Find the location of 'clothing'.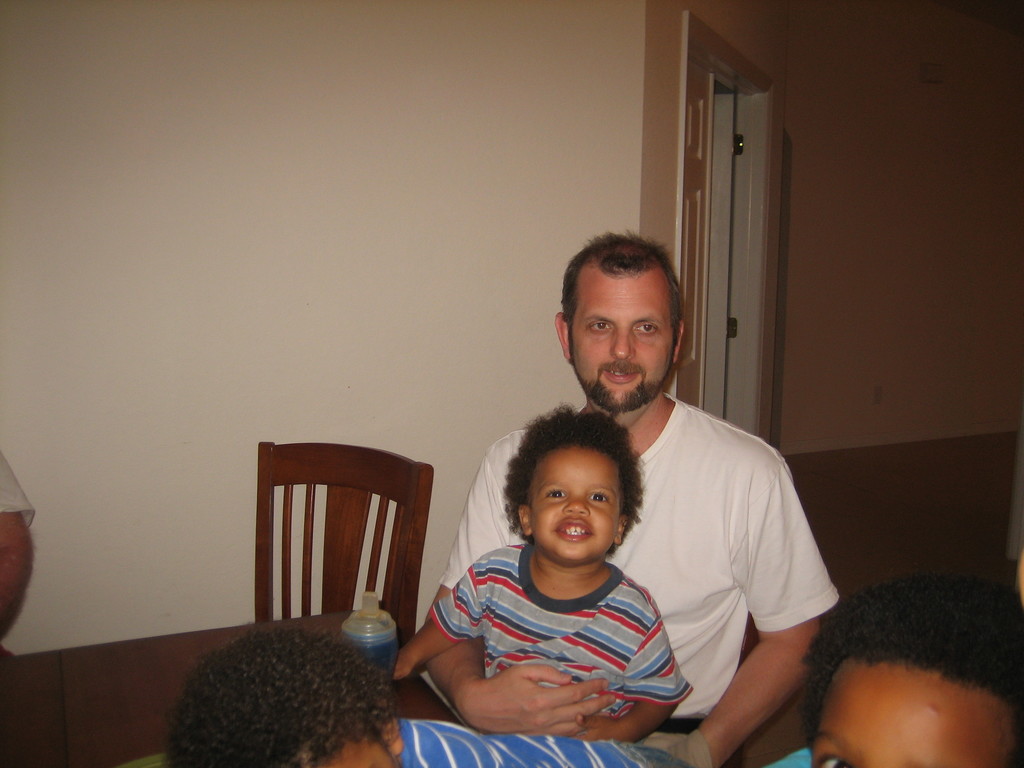
Location: <bbox>435, 393, 837, 733</bbox>.
